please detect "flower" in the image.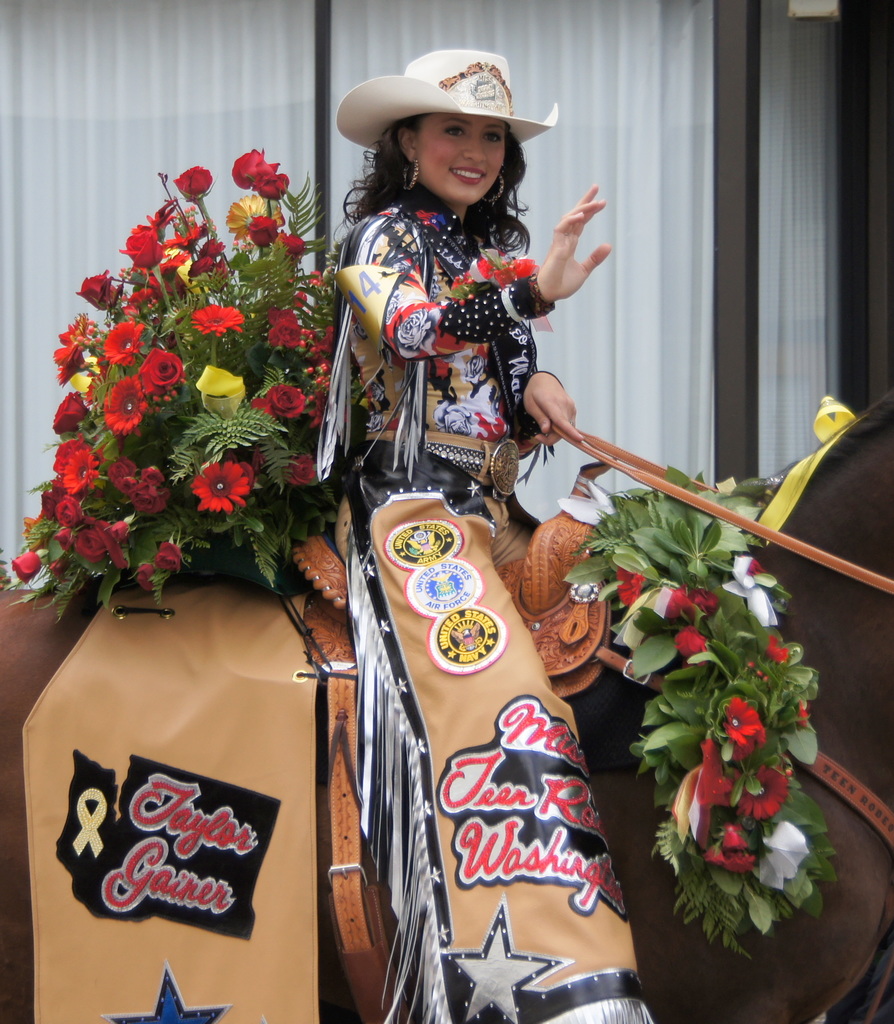
(618,559,653,605).
